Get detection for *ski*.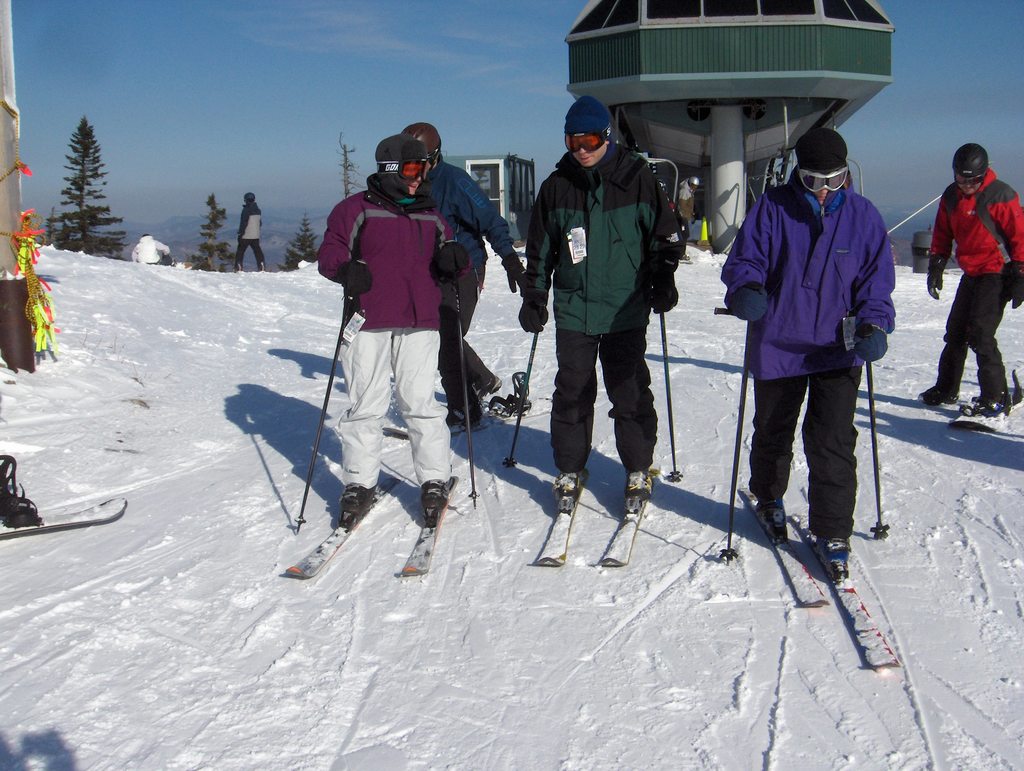
Detection: Rect(726, 456, 897, 649).
